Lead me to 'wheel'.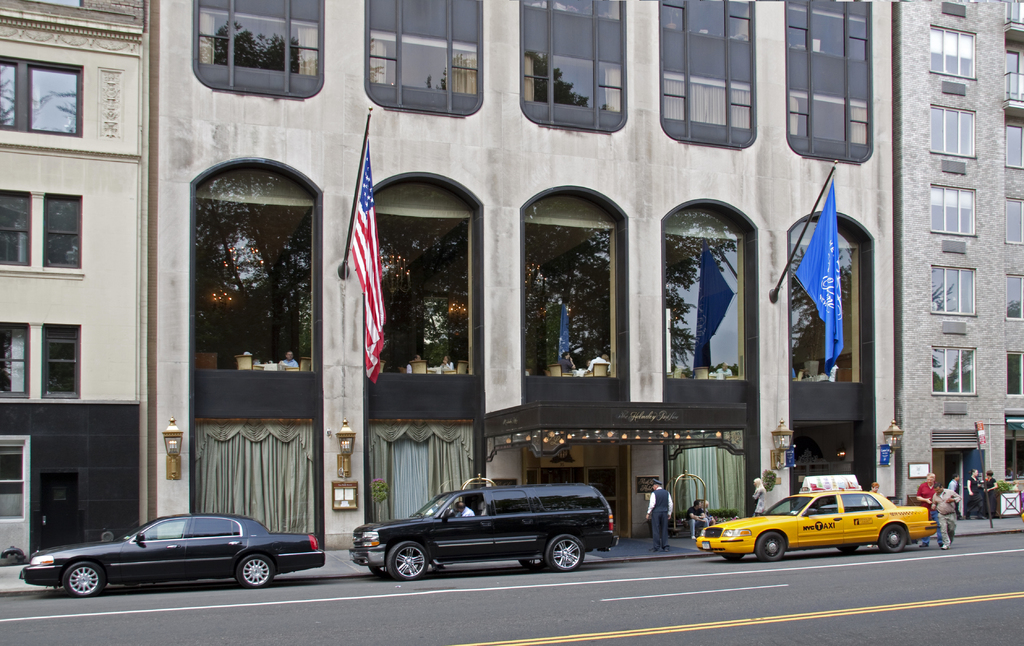
Lead to l=882, t=522, r=908, b=555.
